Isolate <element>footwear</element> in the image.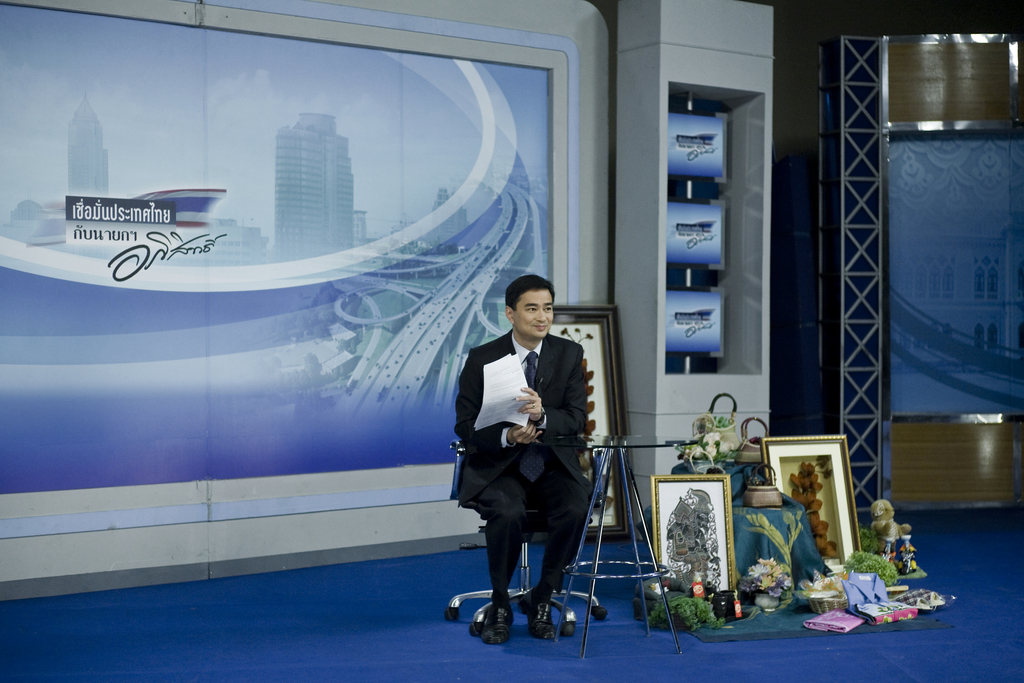
Isolated region: (483,604,515,645).
